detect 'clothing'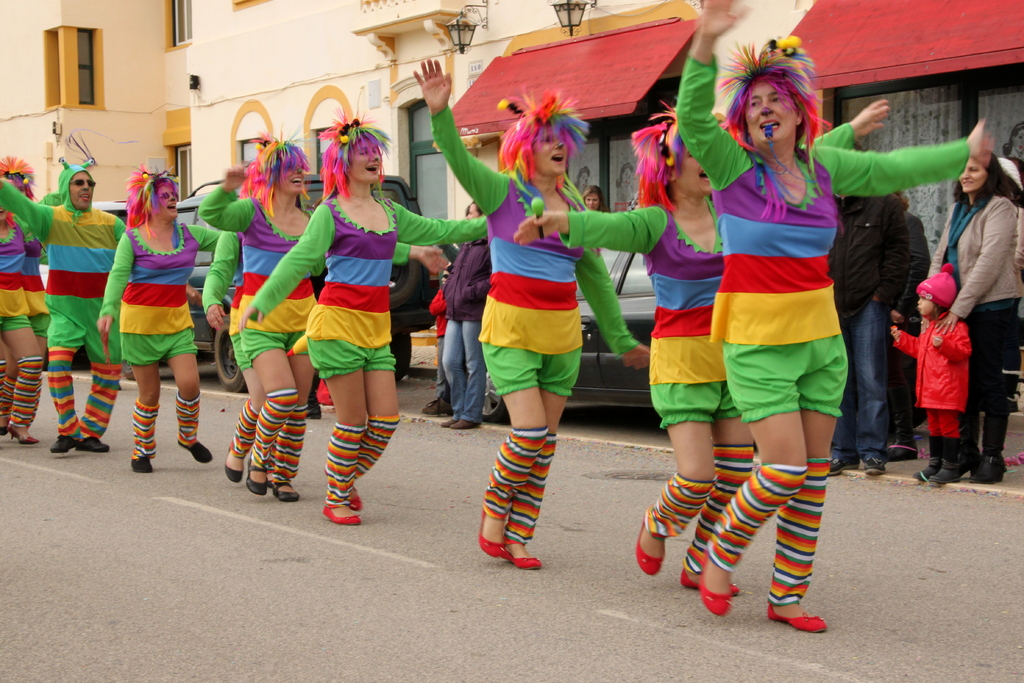
box=[0, 220, 35, 331]
